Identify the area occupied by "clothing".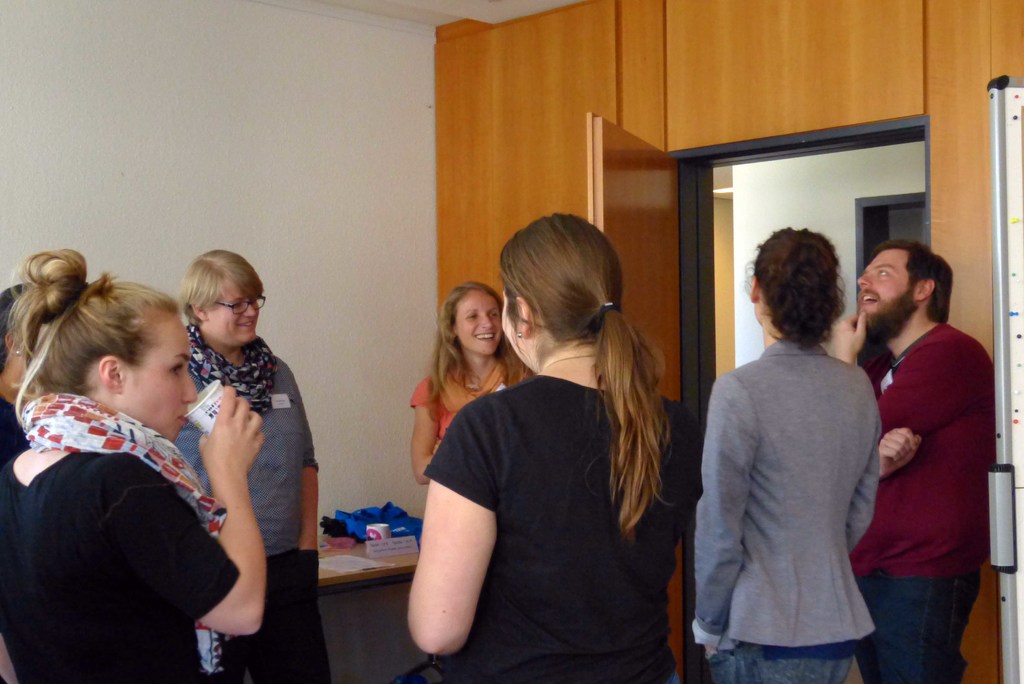
Area: box(422, 362, 700, 683).
